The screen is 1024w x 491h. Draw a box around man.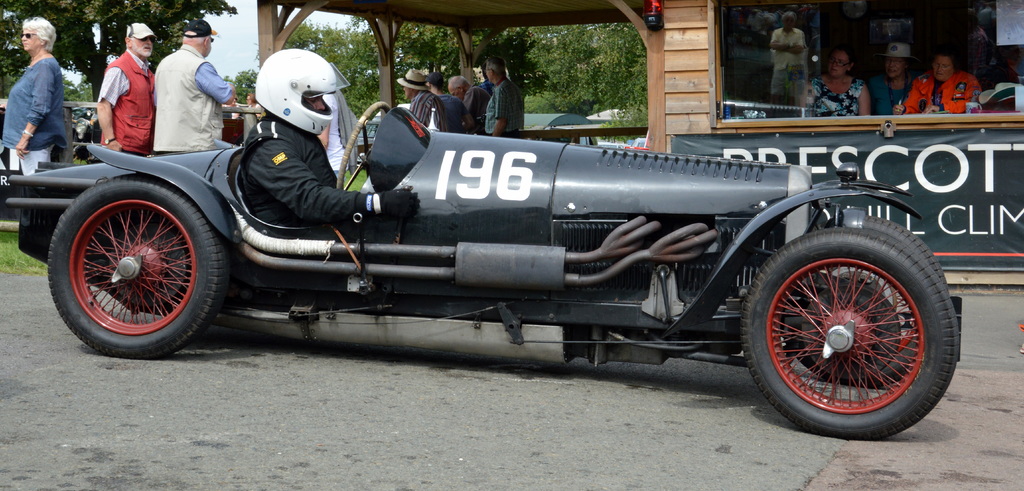
left=94, top=20, right=158, bottom=154.
